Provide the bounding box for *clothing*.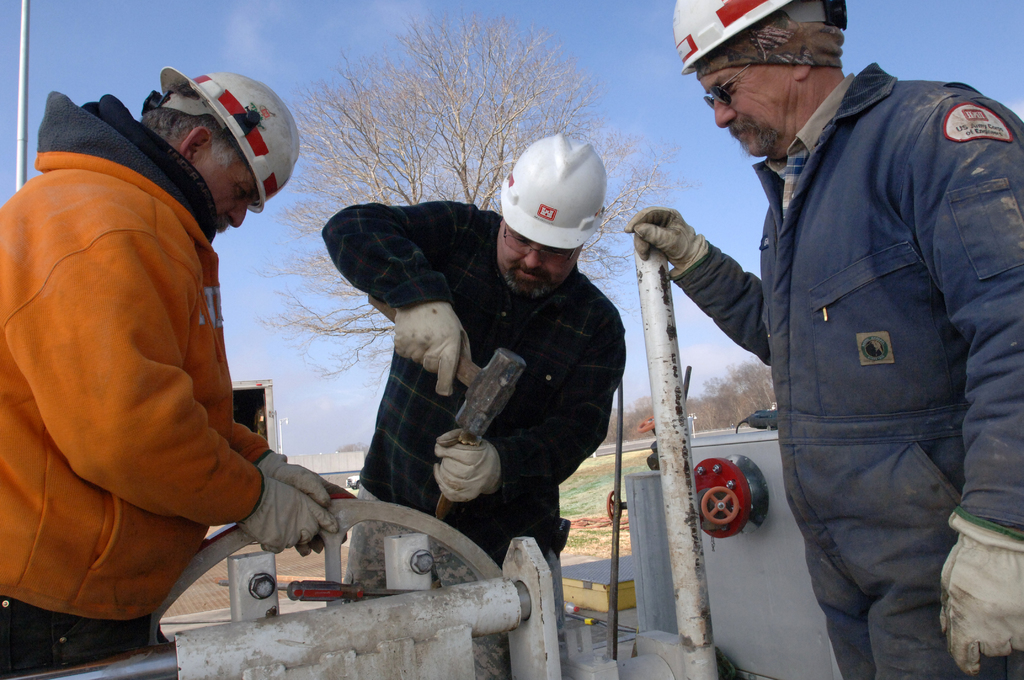
325/196/623/580.
